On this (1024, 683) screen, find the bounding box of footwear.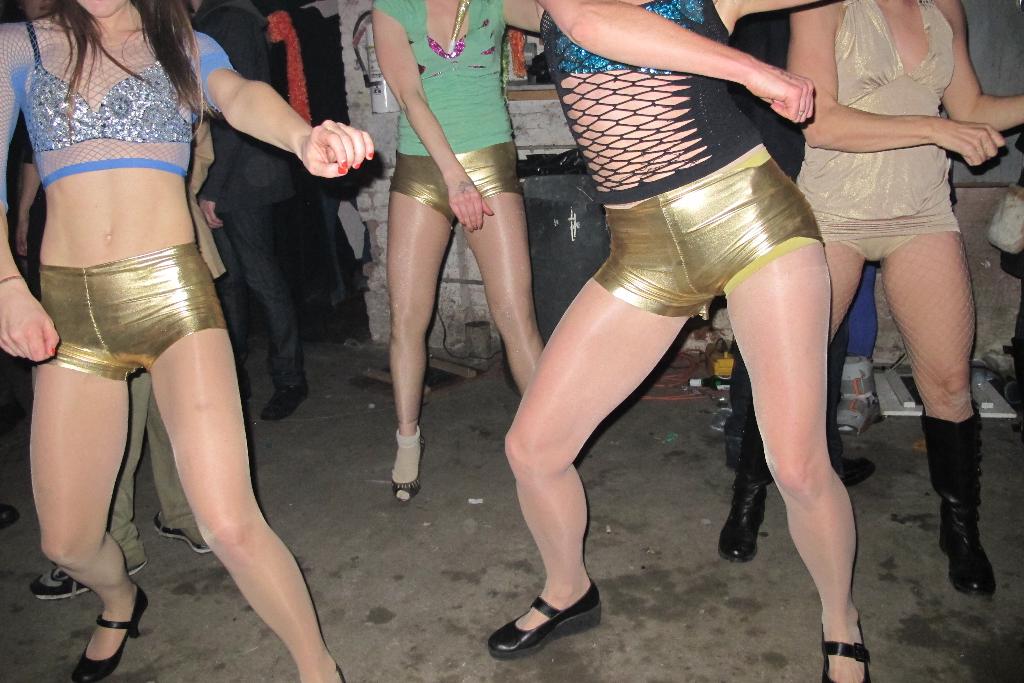
Bounding box: (x1=479, y1=574, x2=609, y2=646).
